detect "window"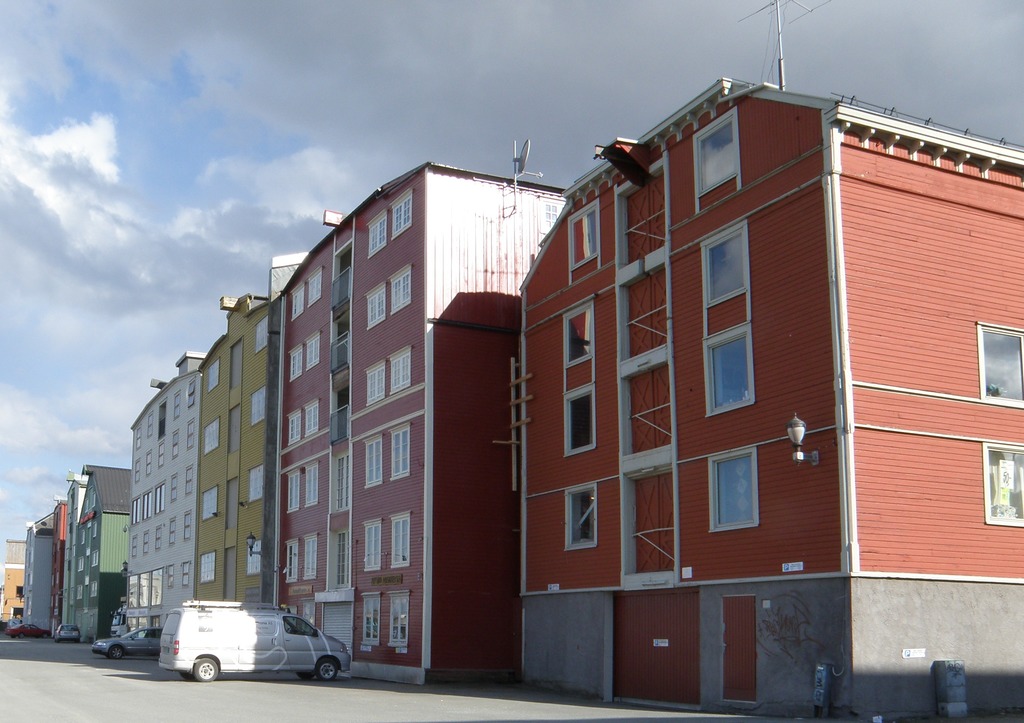
crop(286, 344, 303, 383)
